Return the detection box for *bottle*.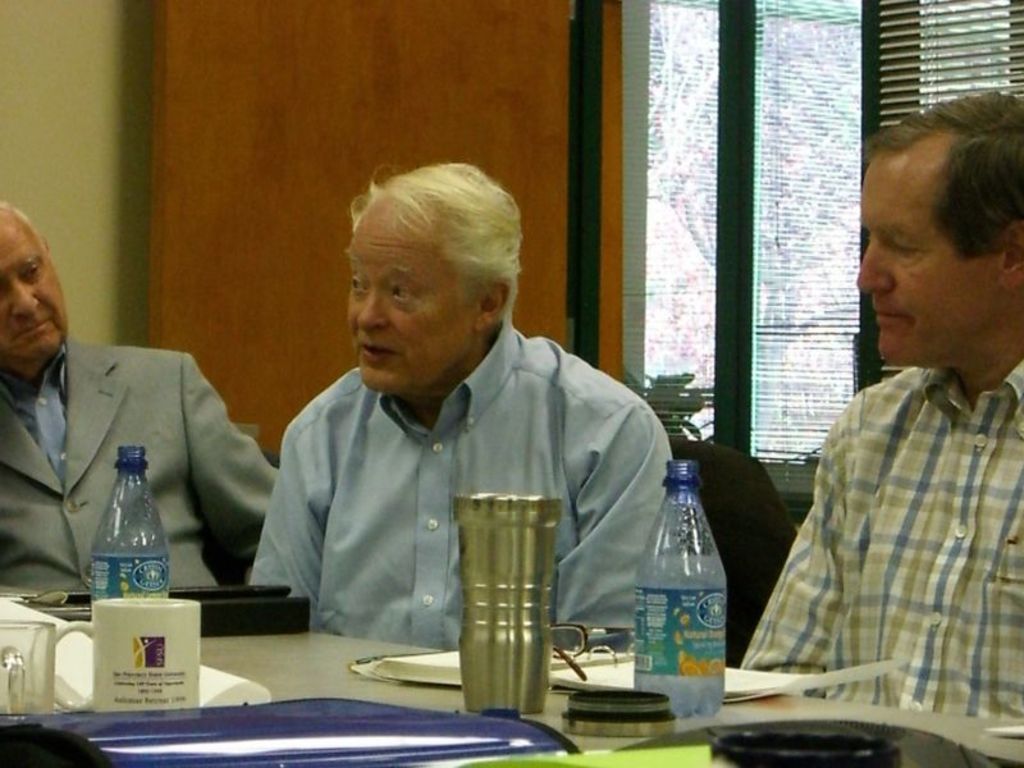
region(93, 443, 175, 607).
